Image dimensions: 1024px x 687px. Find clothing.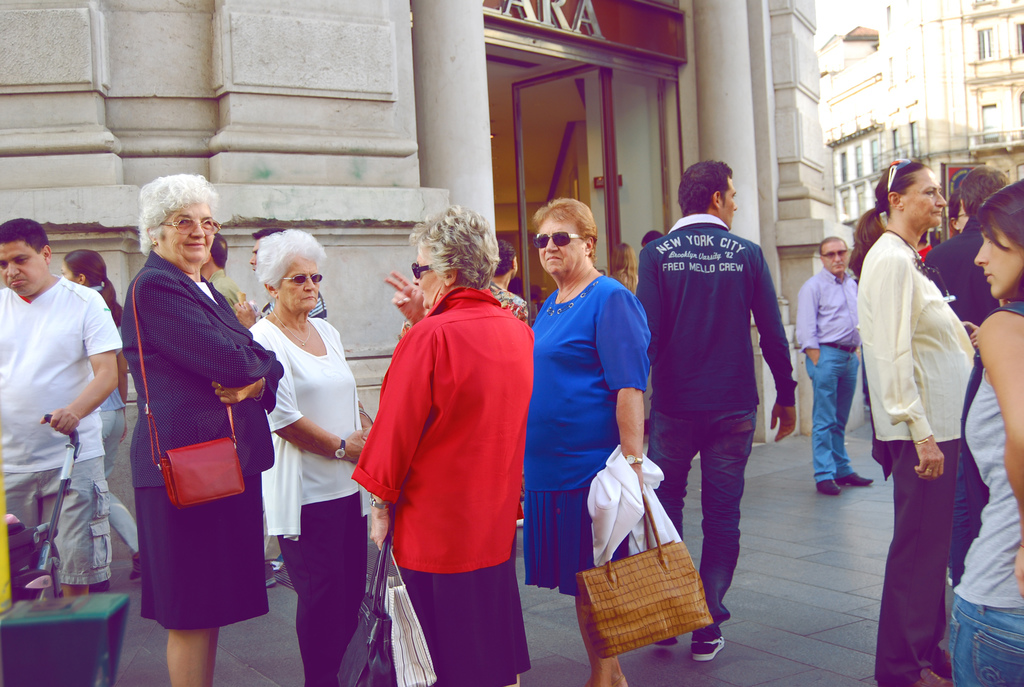
left=632, top=214, right=798, bottom=420.
